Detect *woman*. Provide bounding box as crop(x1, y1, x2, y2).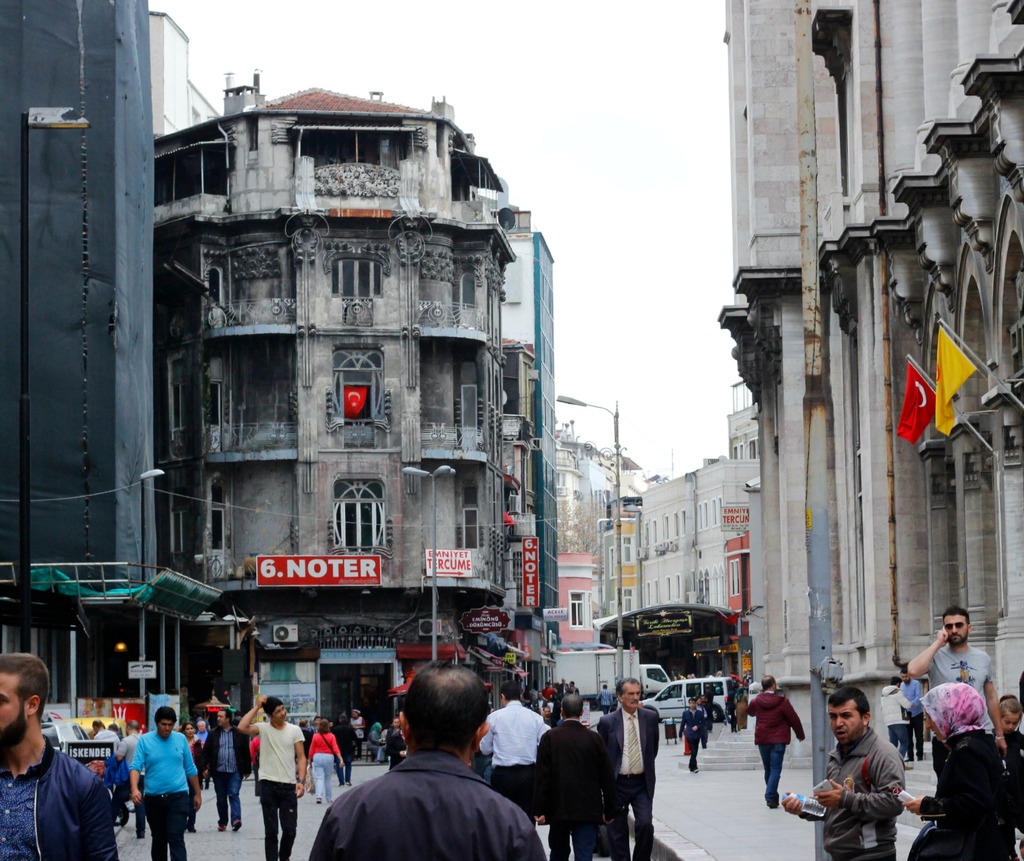
crop(904, 680, 1020, 860).
